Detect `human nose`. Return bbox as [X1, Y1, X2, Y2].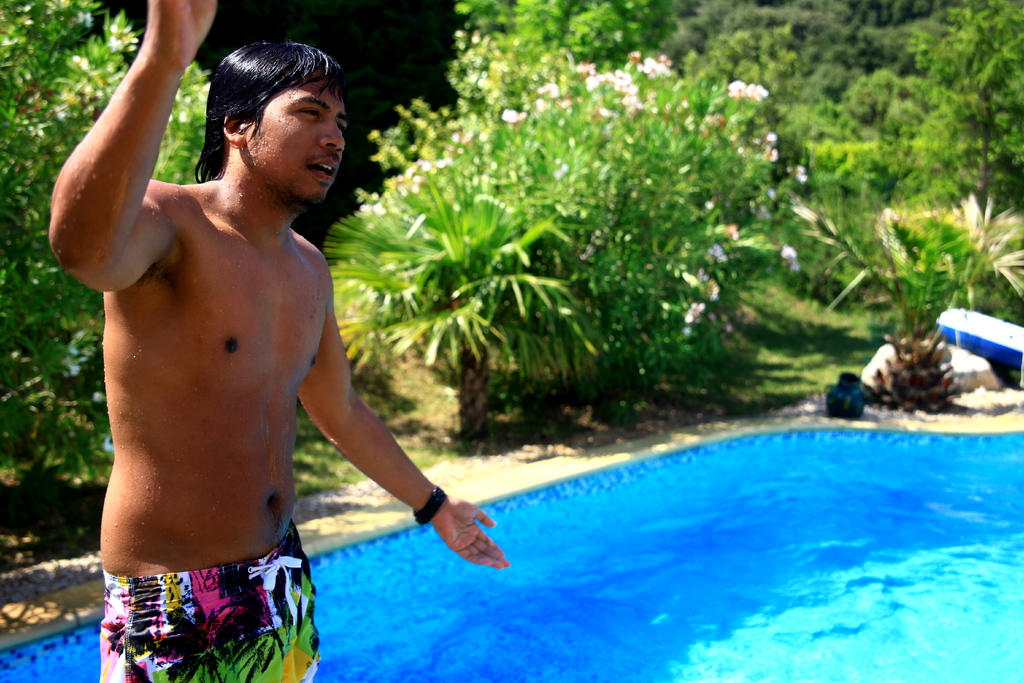
[325, 120, 345, 155].
